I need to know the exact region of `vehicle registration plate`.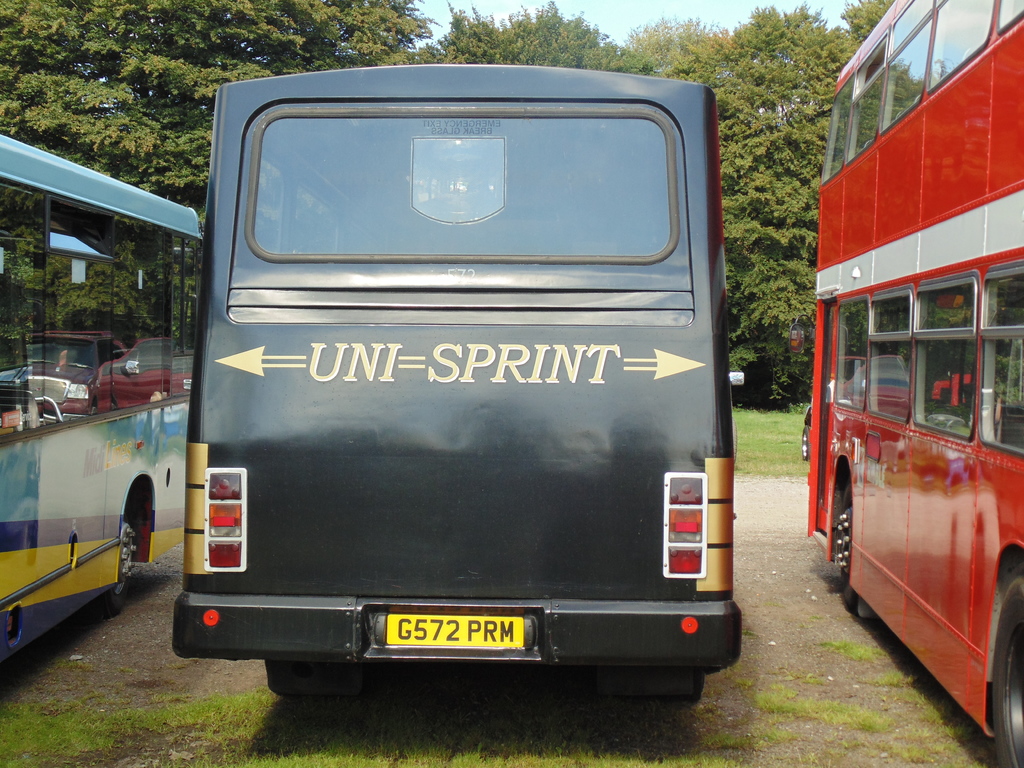
Region: {"x1": 336, "y1": 600, "x2": 578, "y2": 682}.
